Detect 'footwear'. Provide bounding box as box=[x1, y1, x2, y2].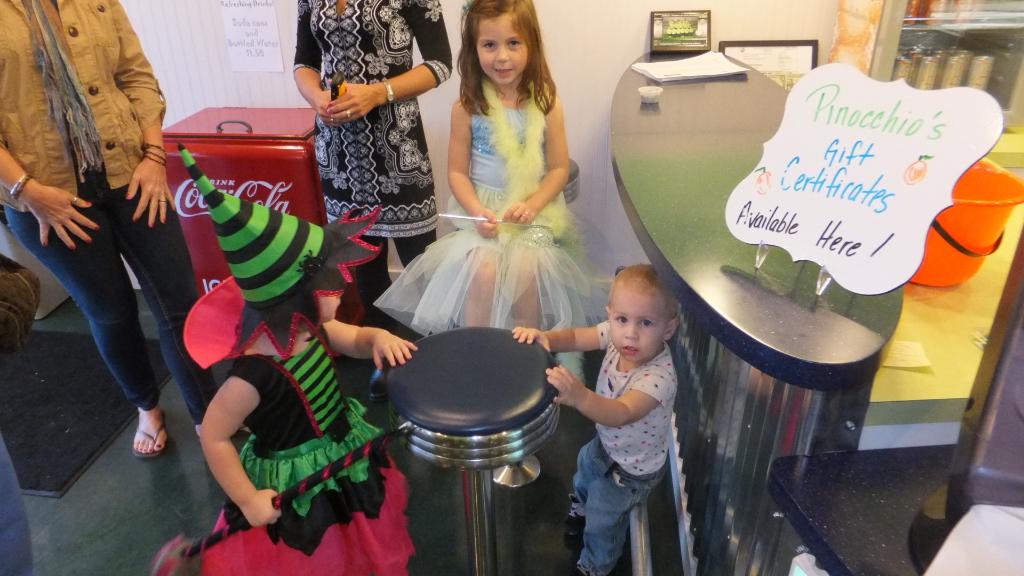
box=[129, 410, 163, 460].
